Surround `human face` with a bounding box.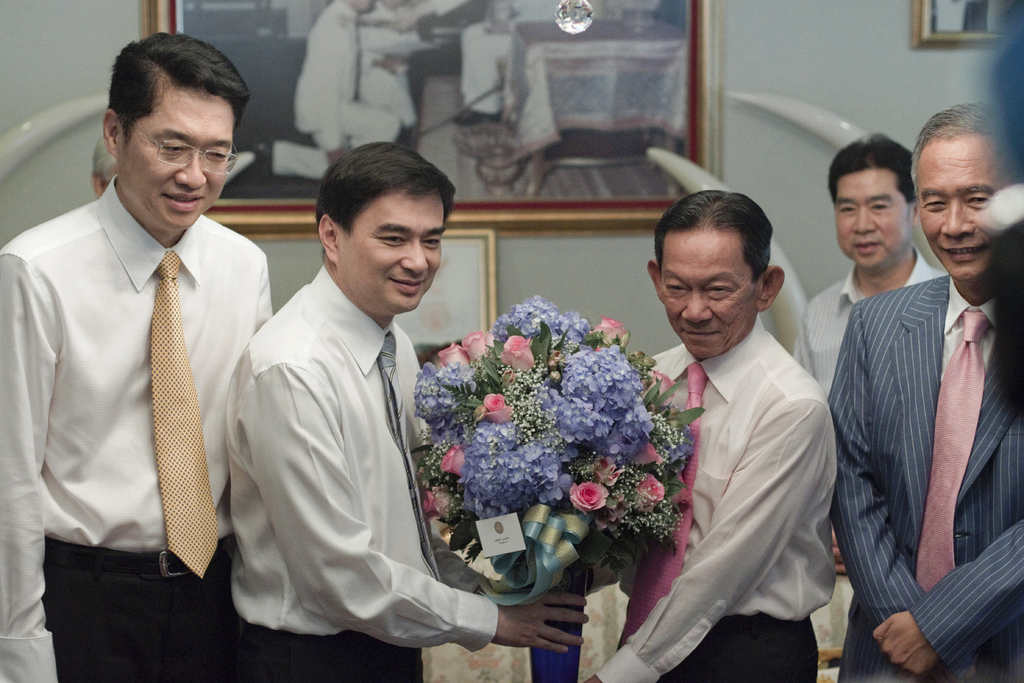
[660,231,756,357].
